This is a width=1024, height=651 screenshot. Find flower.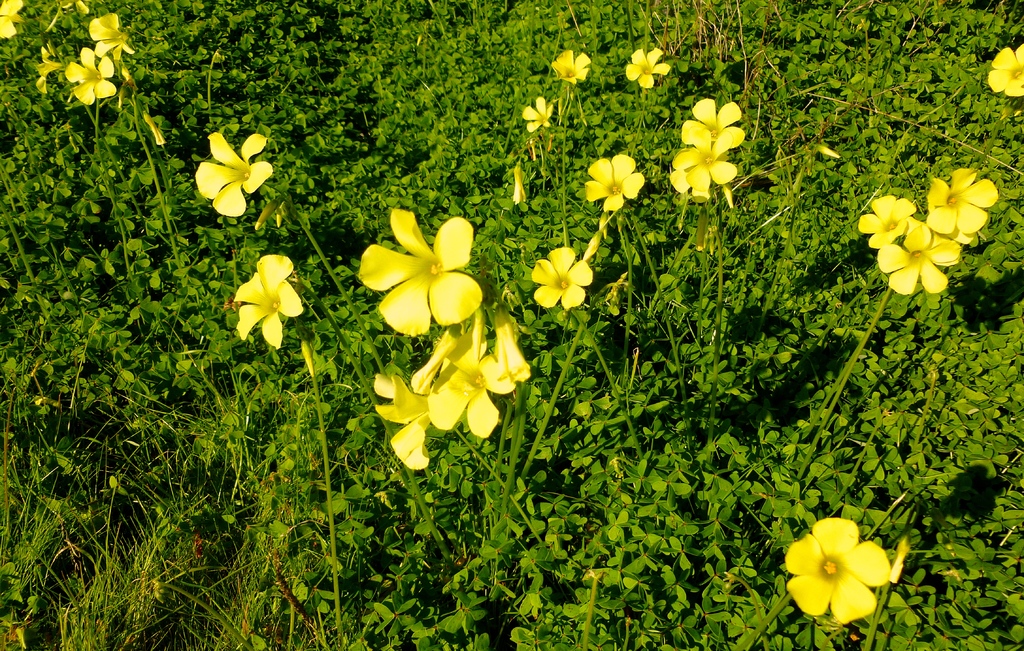
Bounding box: detection(554, 55, 588, 84).
